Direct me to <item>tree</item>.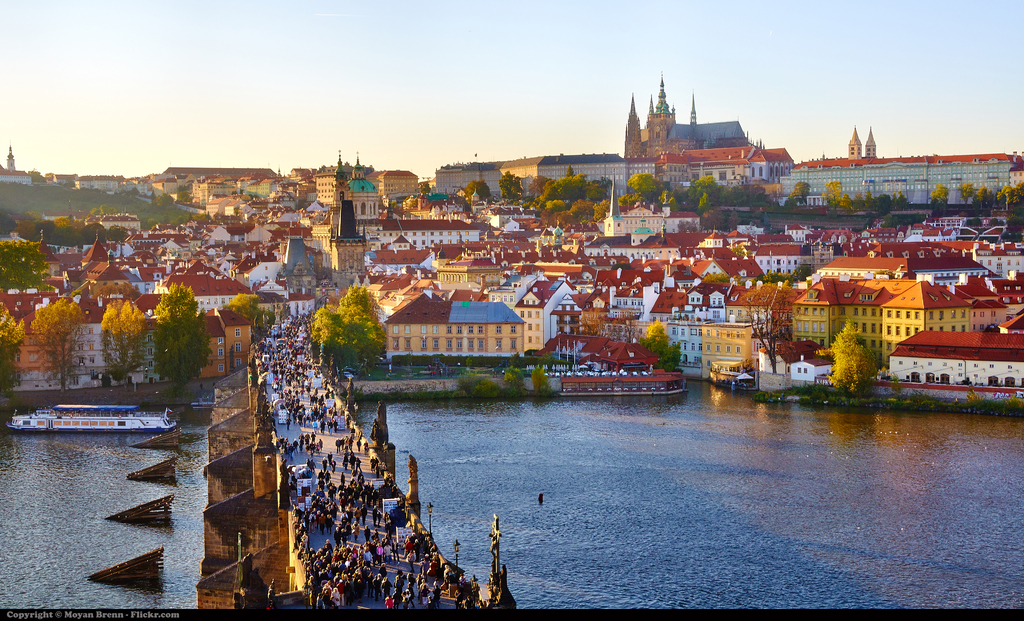
Direction: <region>800, 242, 812, 257</region>.
